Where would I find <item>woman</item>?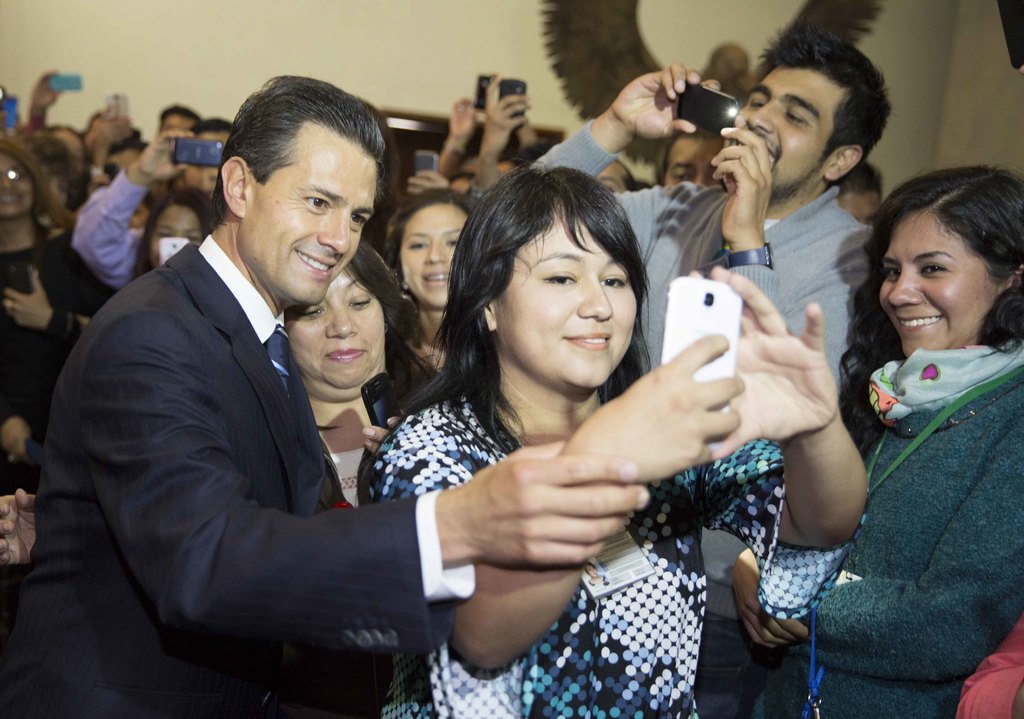
At region(287, 144, 804, 711).
